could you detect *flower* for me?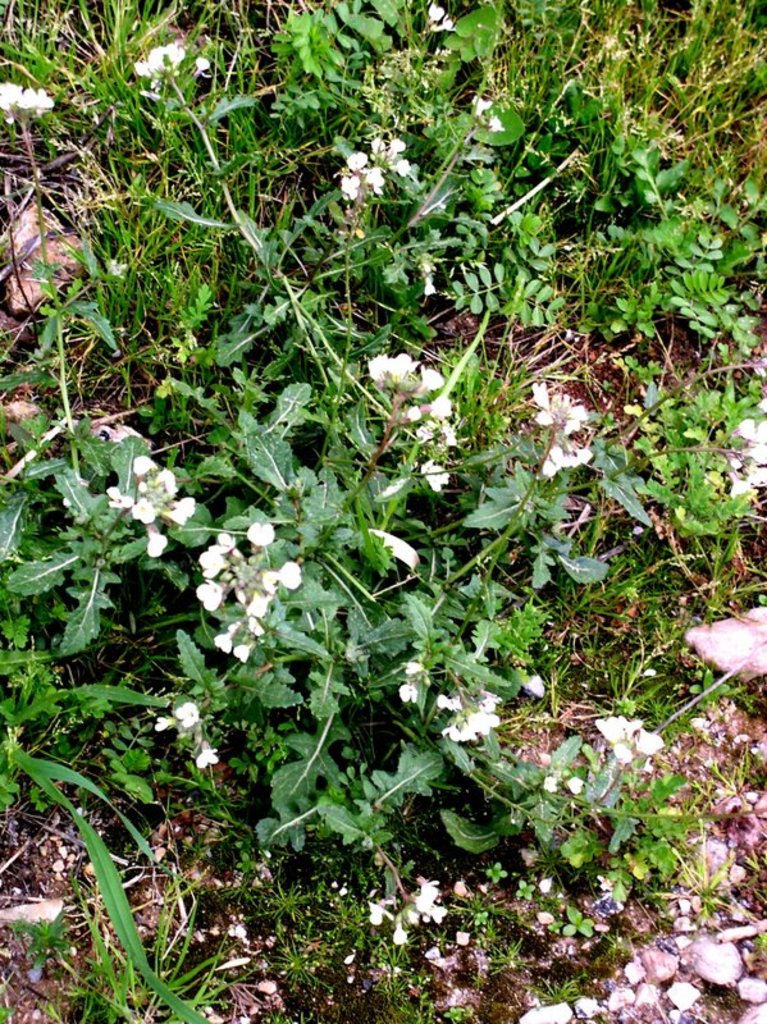
Detection result: crop(543, 772, 552, 790).
